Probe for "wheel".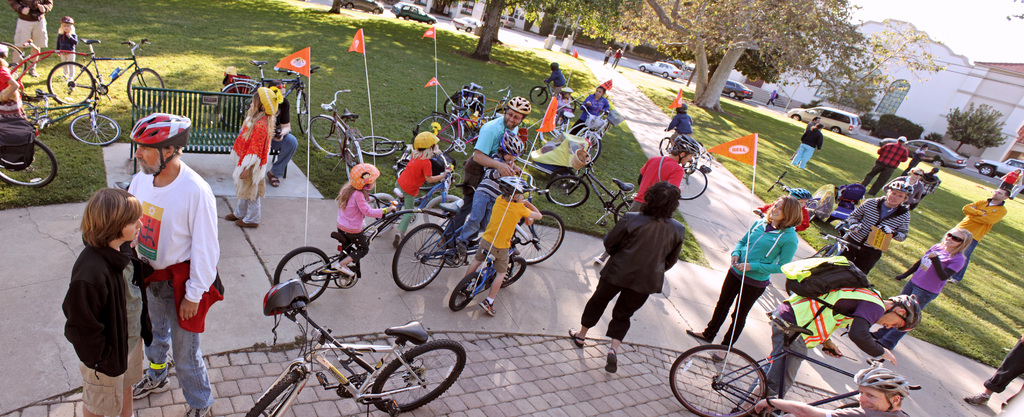
Probe result: locate(245, 367, 308, 414).
